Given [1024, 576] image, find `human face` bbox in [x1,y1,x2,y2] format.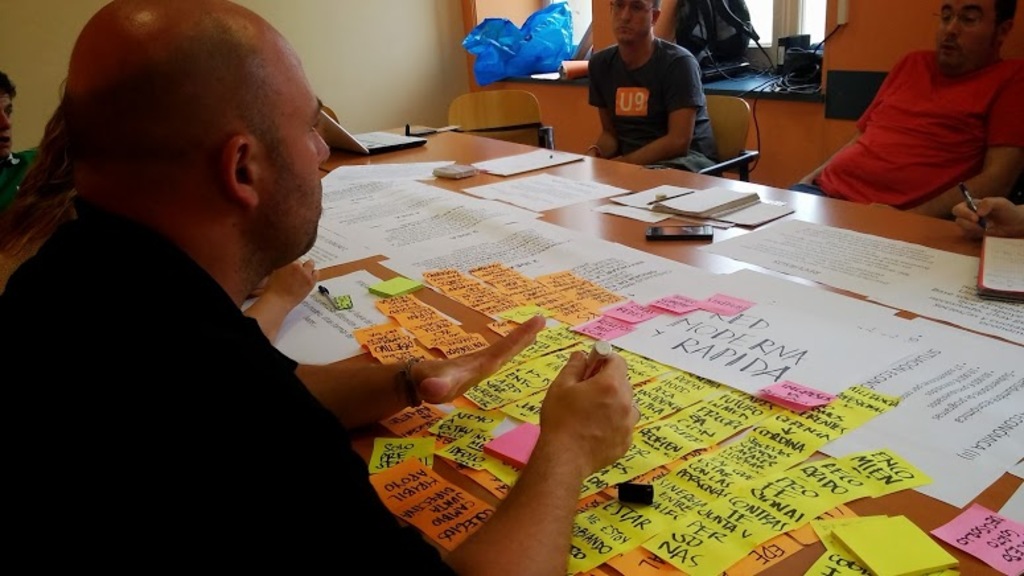
[250,37,329,260].
